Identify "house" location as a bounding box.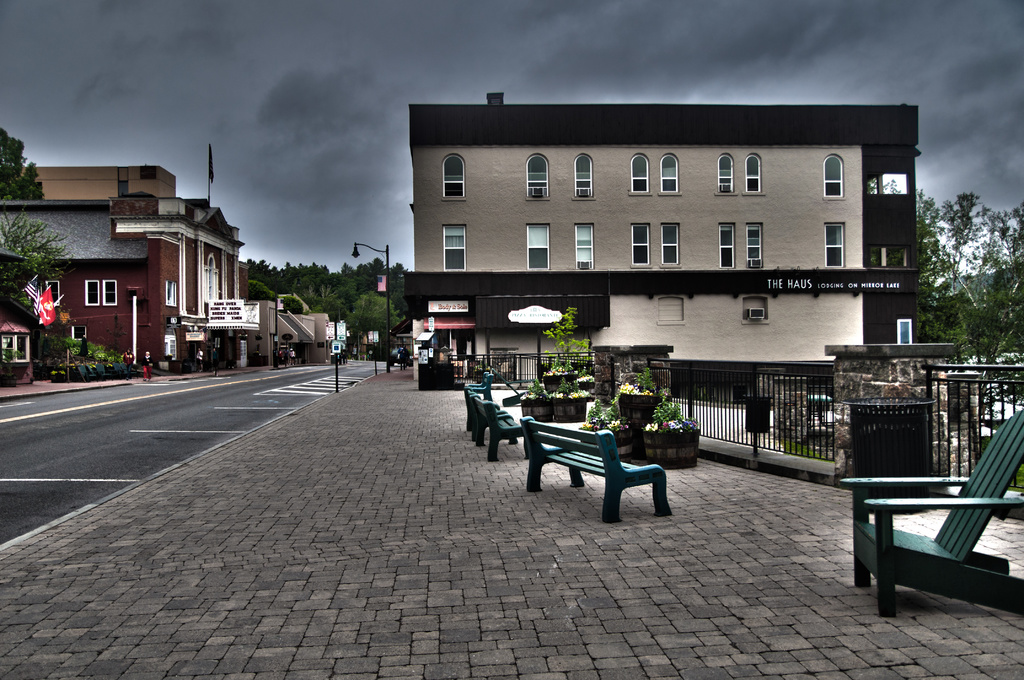
[left=0, top=194, right=245, bottom=375].
